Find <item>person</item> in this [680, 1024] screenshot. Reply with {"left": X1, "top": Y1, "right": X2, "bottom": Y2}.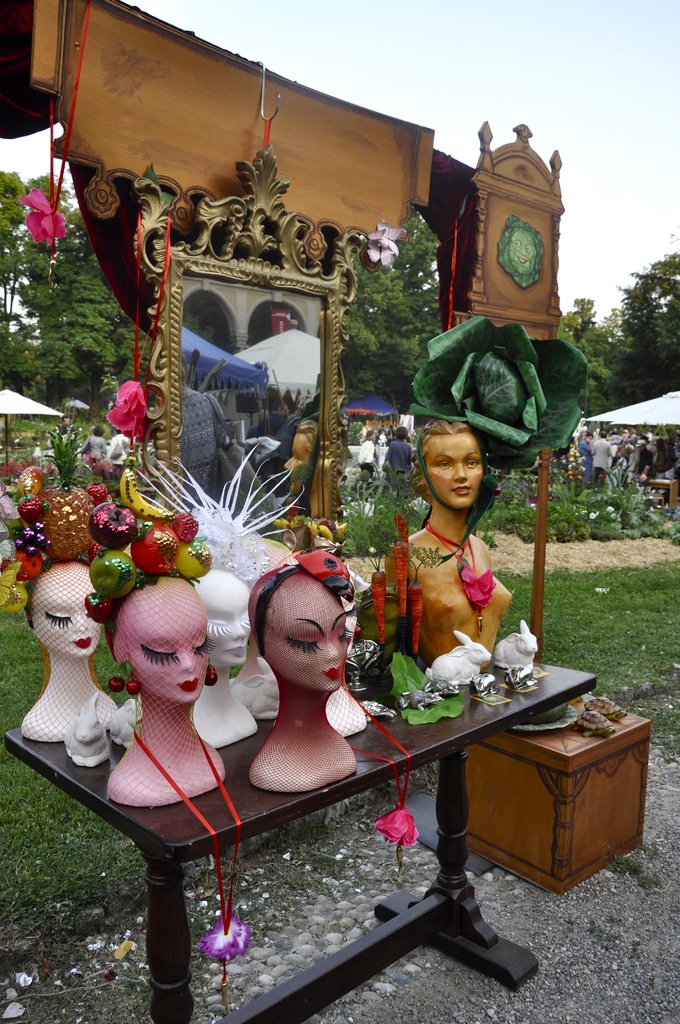
{"left": 357, "top": 431, "right": 376, "bottom": 481}.
